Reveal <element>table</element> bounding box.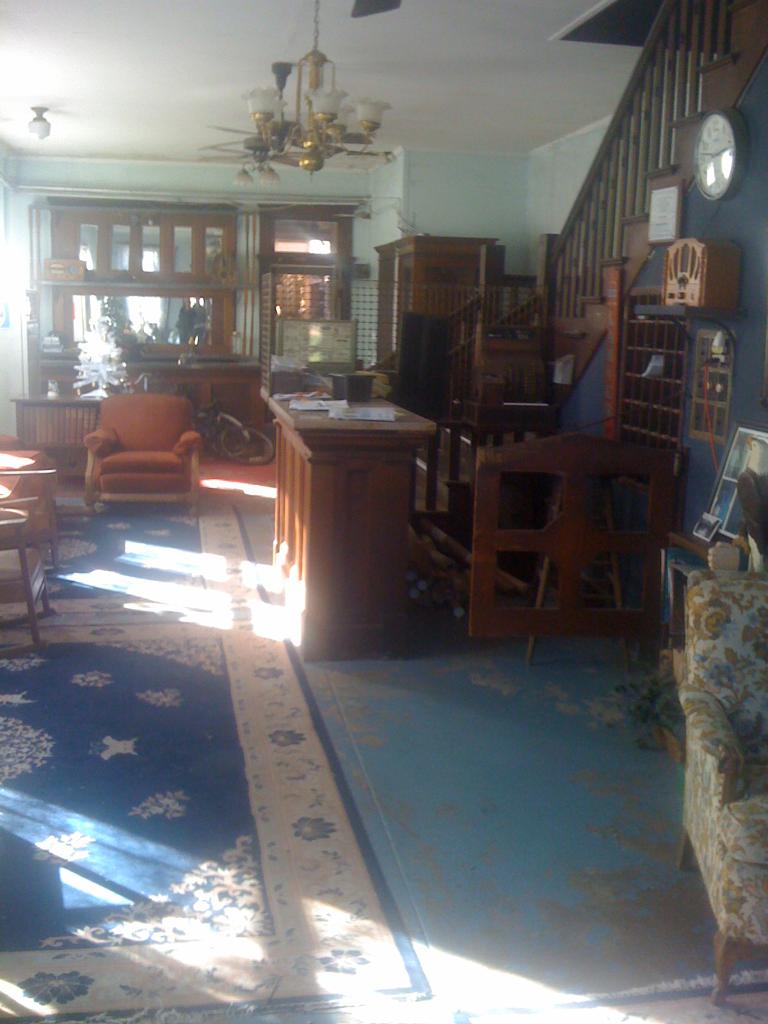
Revealed: pyautogui.locateOnScreen(126, 351, 259, 435).
